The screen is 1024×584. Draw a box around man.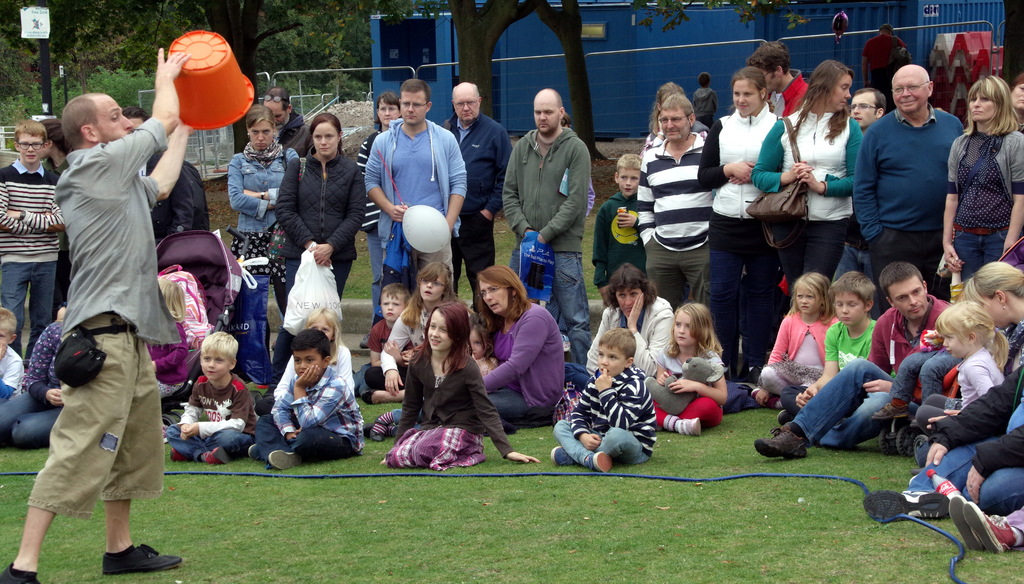
Rect(755, 263, 952, 461).
